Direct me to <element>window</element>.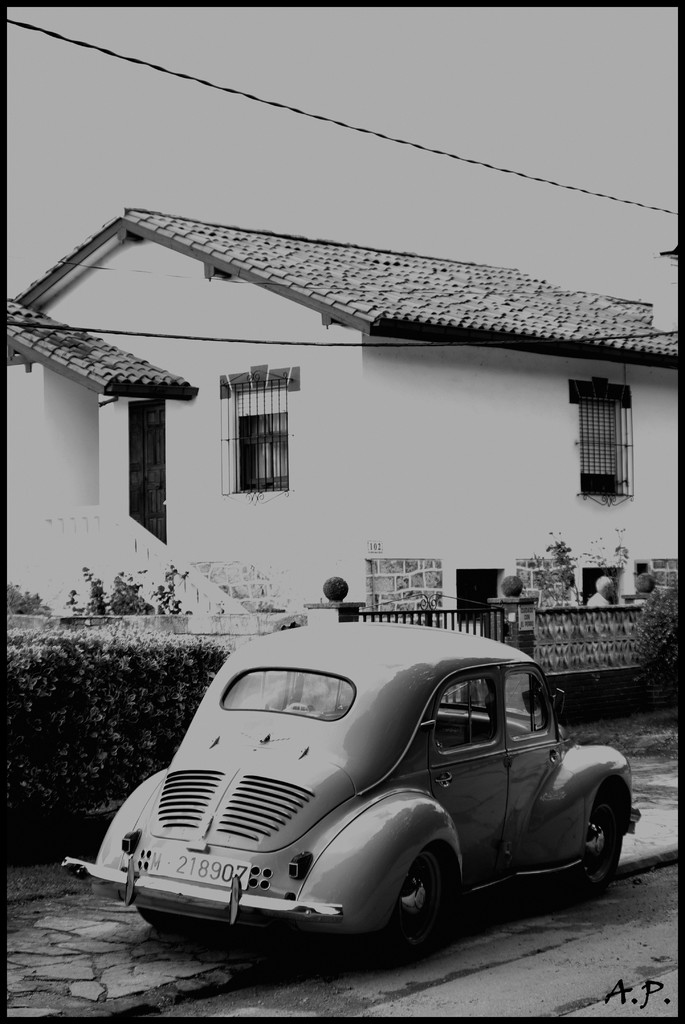
Direction: x1=216, y1=345, x2=316, y2=489.
